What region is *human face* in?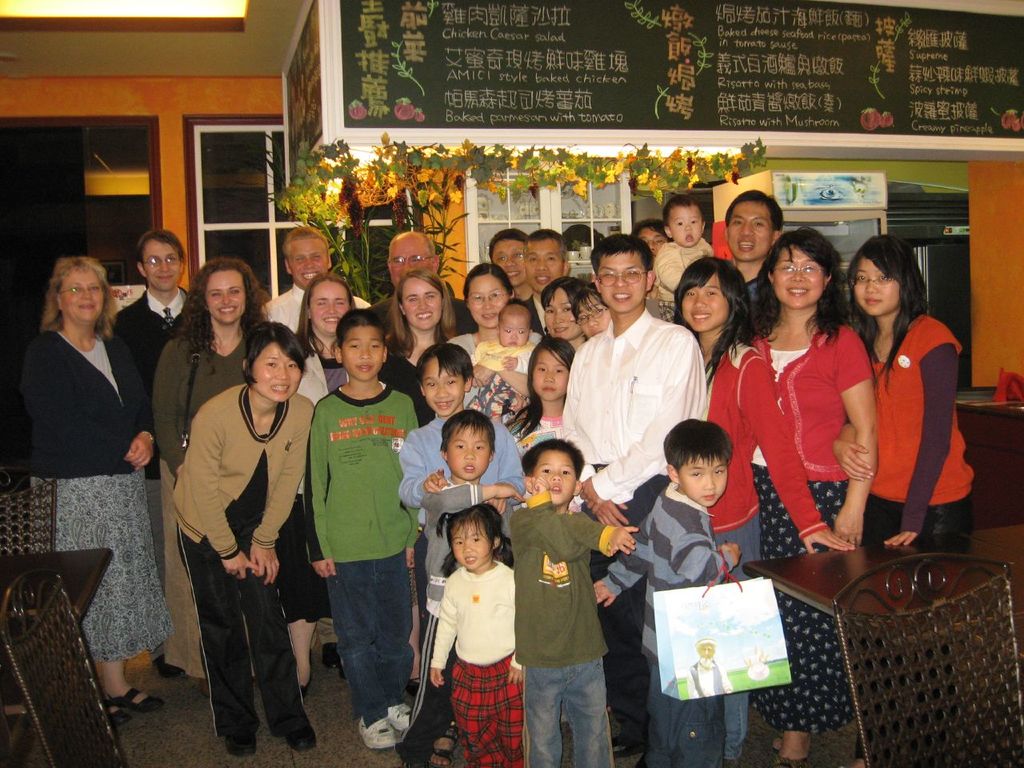
x1=853 y1=258 x2=898 y2=314.
